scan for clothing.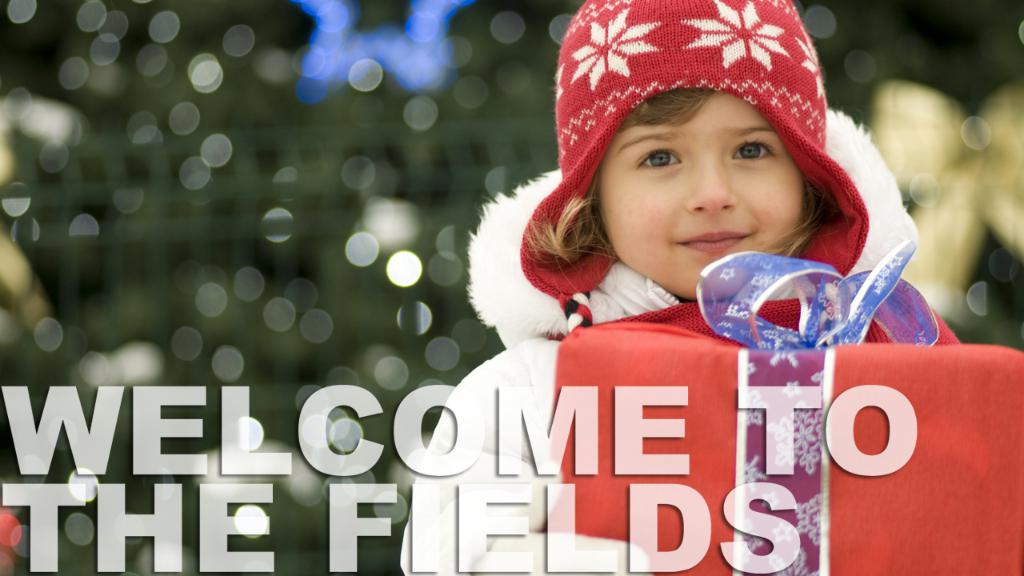
Scan result: <bbox>450, 62, 906, 553</bbox>.
